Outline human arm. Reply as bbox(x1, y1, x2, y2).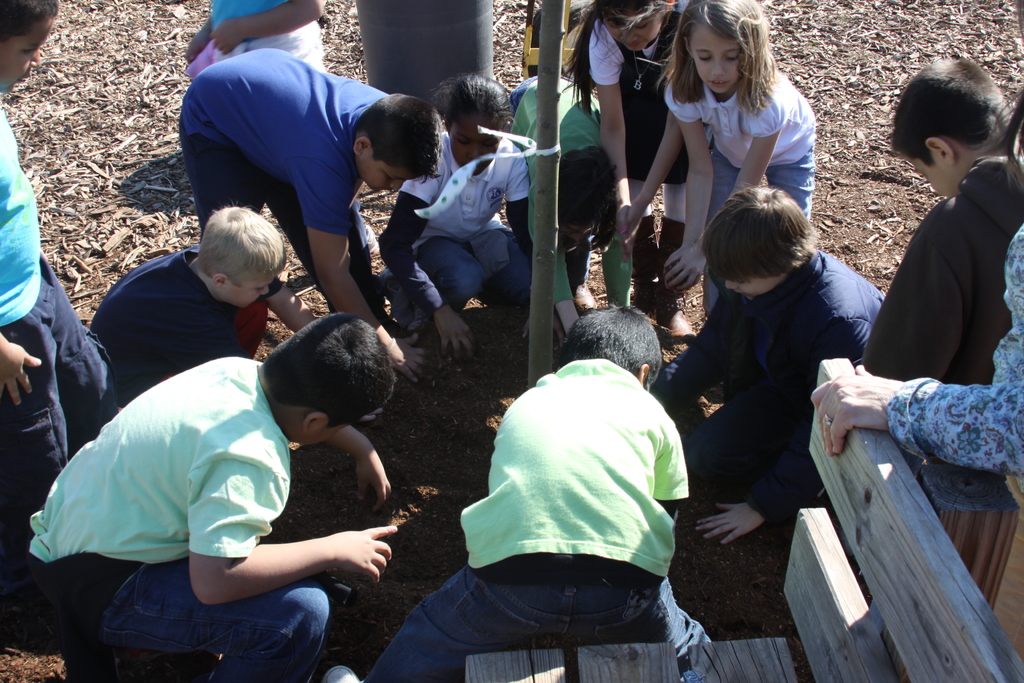
bbox(856, 245, 963, 383).
